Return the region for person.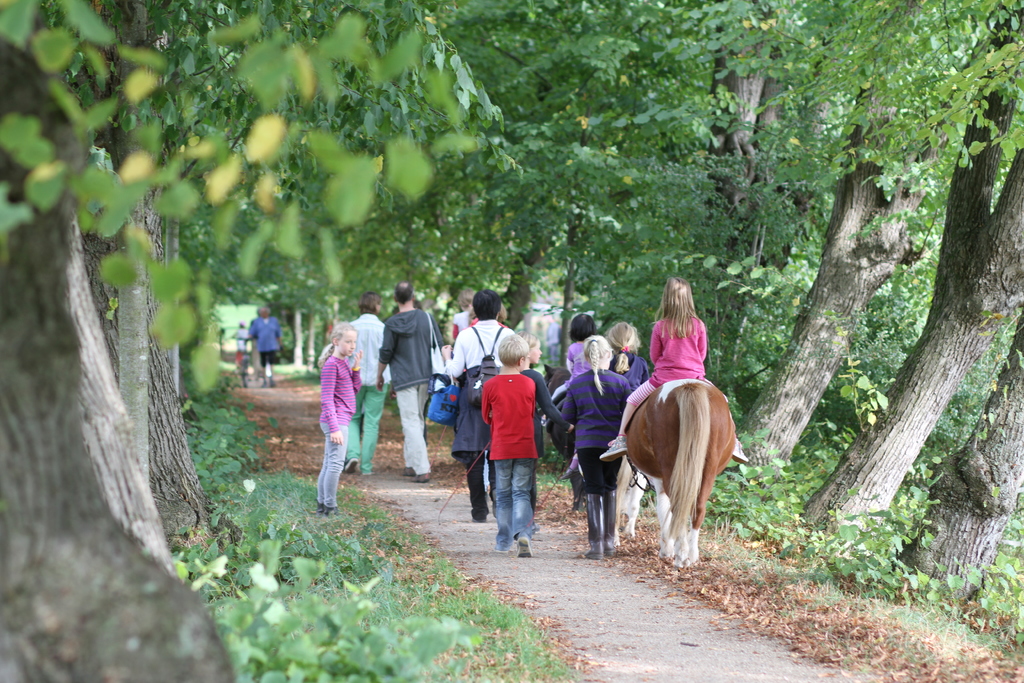
556,339,631,569.
